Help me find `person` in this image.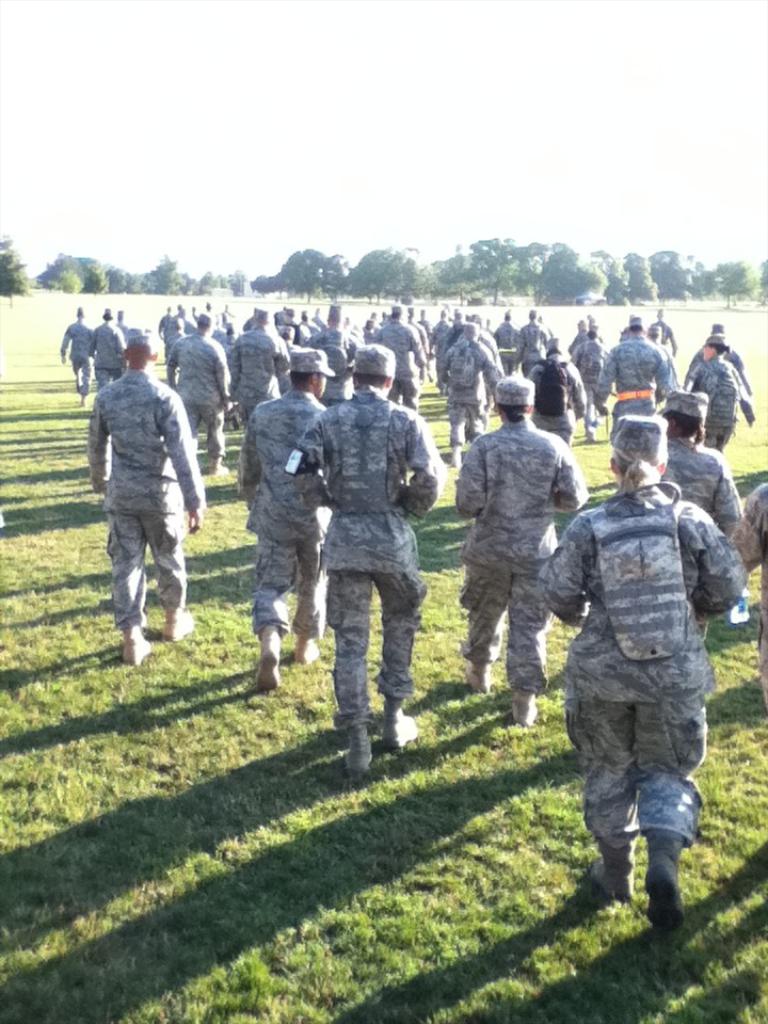
Found it: 371, 305, 427, 419.
